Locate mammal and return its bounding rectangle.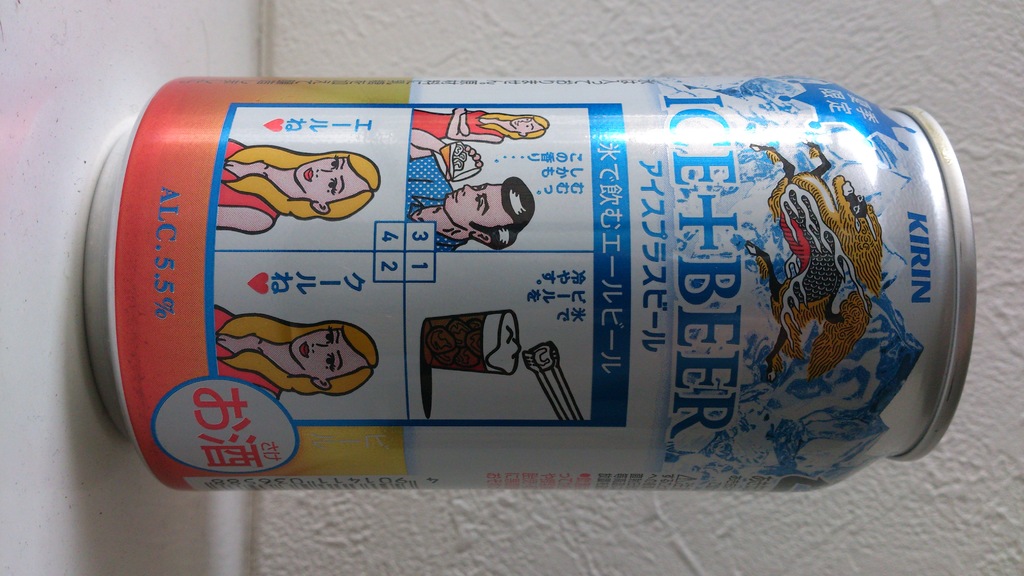
l=214, t=136, r=381, b=236.
